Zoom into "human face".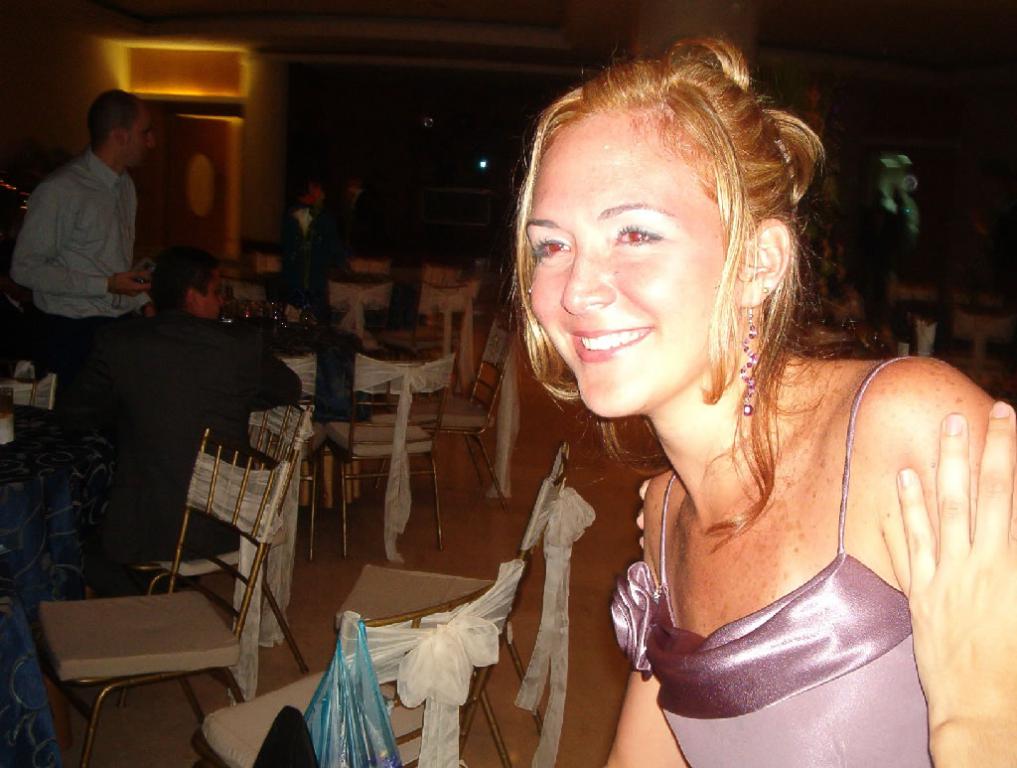
Zoom target: x1=123, y1=106, x2=150, y2=163.
